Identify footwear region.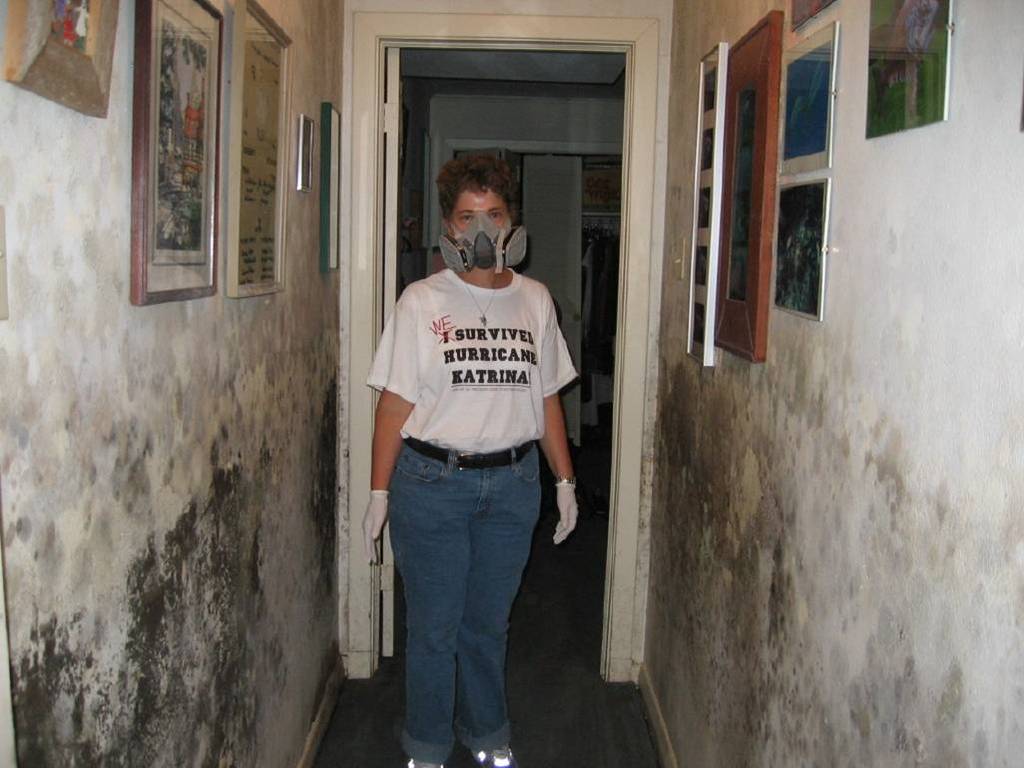
Region: [401,755,444,767].
